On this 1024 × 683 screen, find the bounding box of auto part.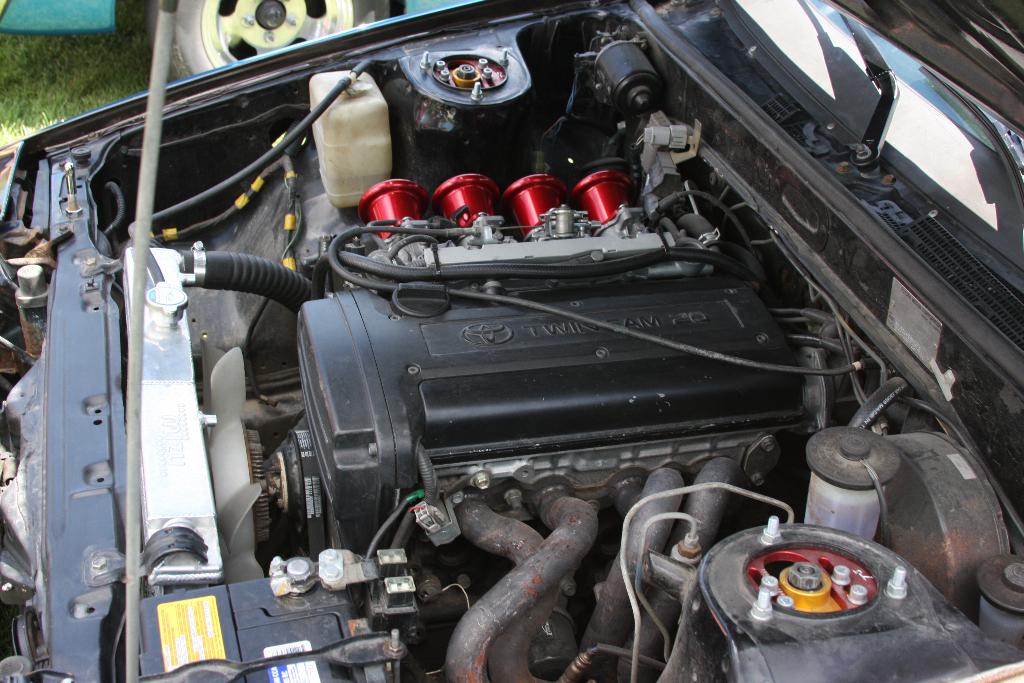
Bounding box: <box>304,68,390,217</box>.
